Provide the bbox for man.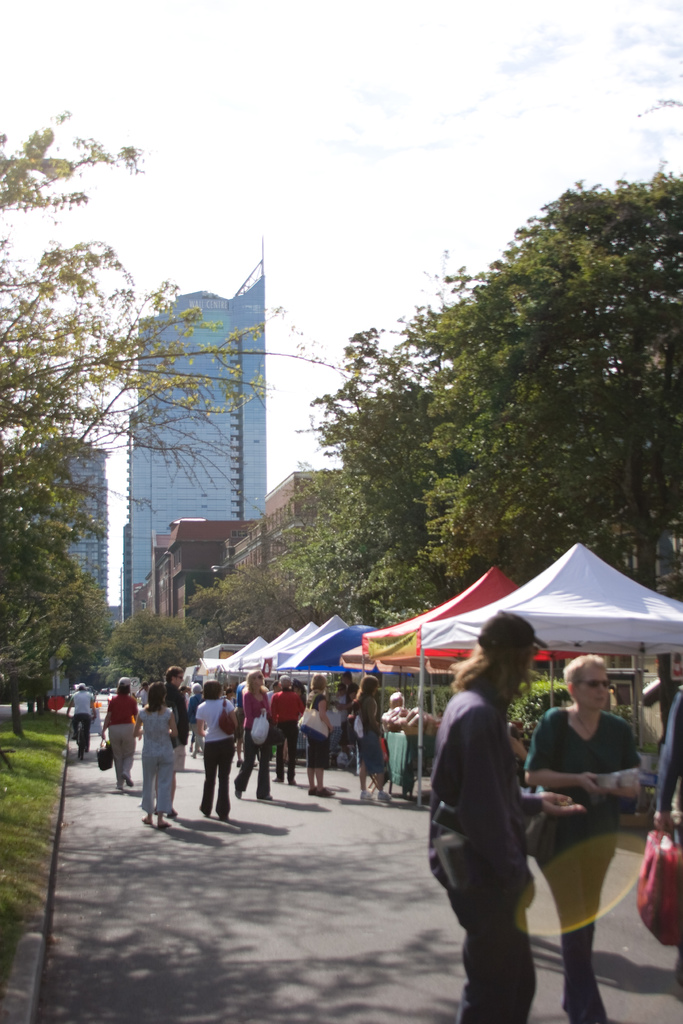
[left=160, top=660, right=190, bottom=809].
